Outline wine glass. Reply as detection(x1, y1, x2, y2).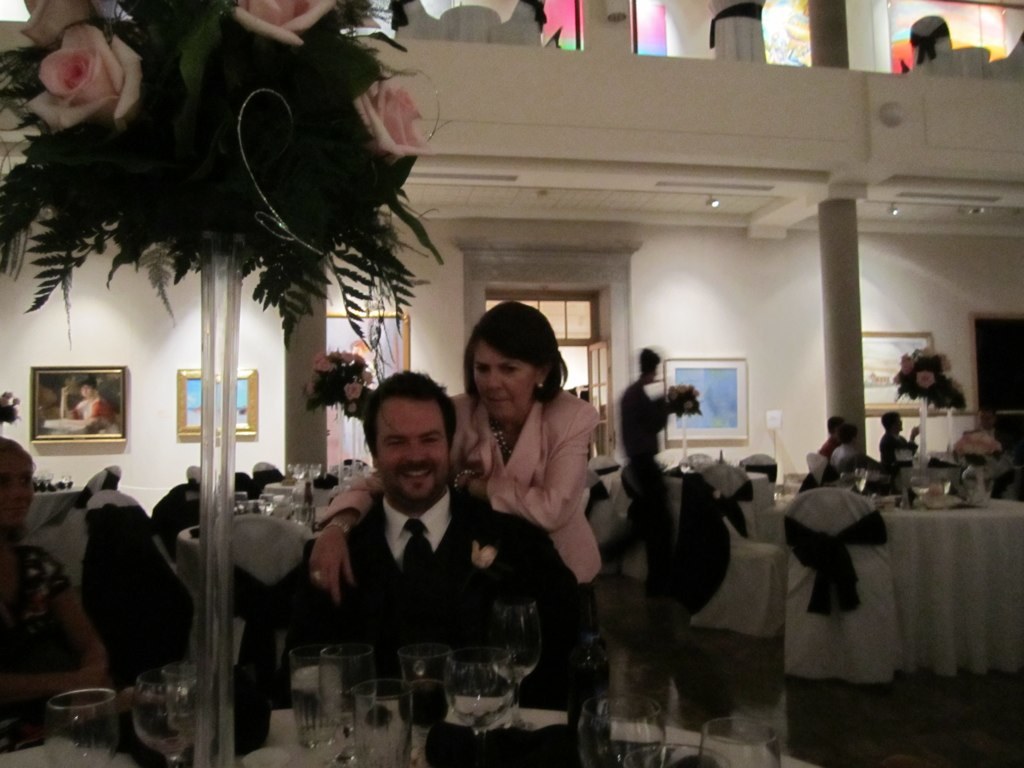
detection(44, 687, 116, 767).
